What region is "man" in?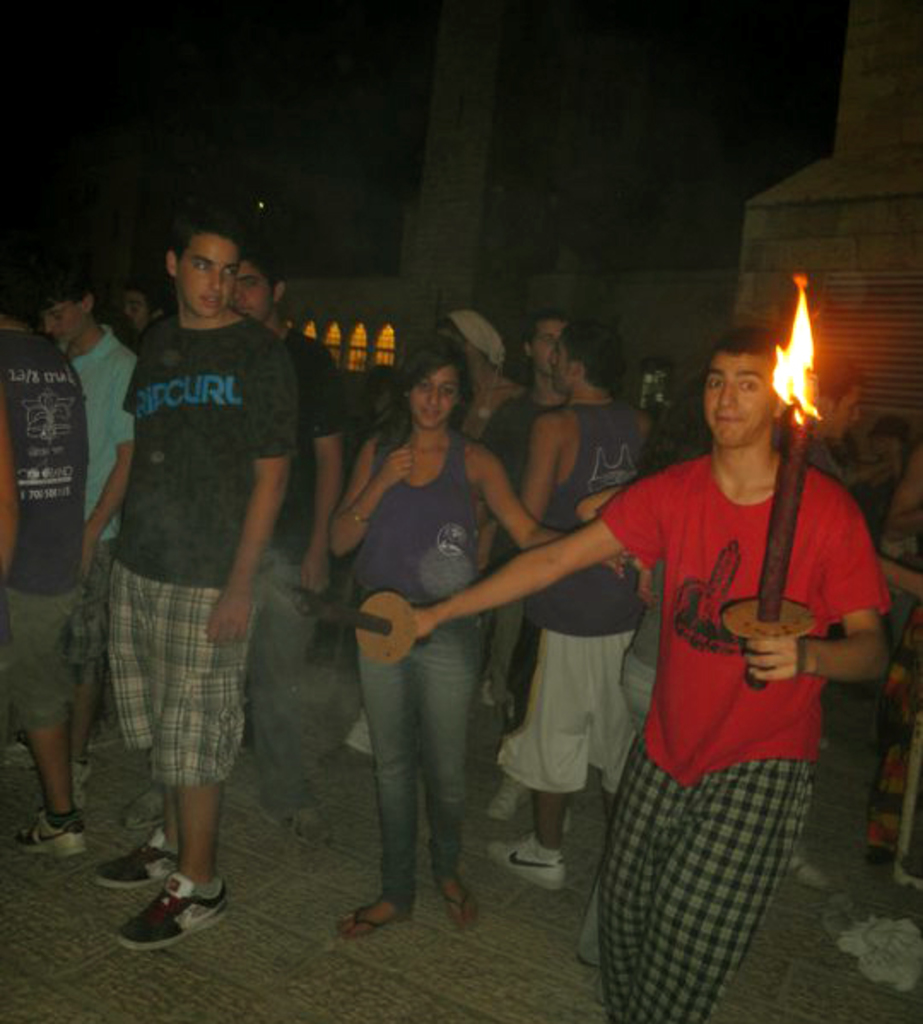
{"left": 229, "top": 251, "right": 342, "bottom": 838}.
